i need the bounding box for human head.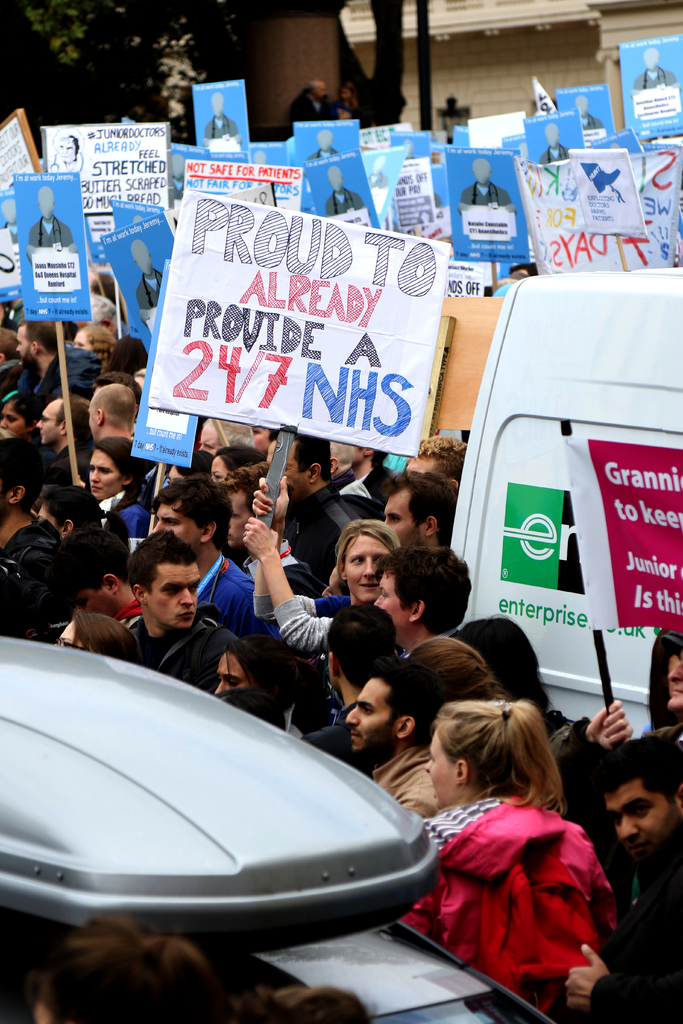
Here it is: {"x1": 226, "y1": 467, "x2": 269, "y2": 547}.
